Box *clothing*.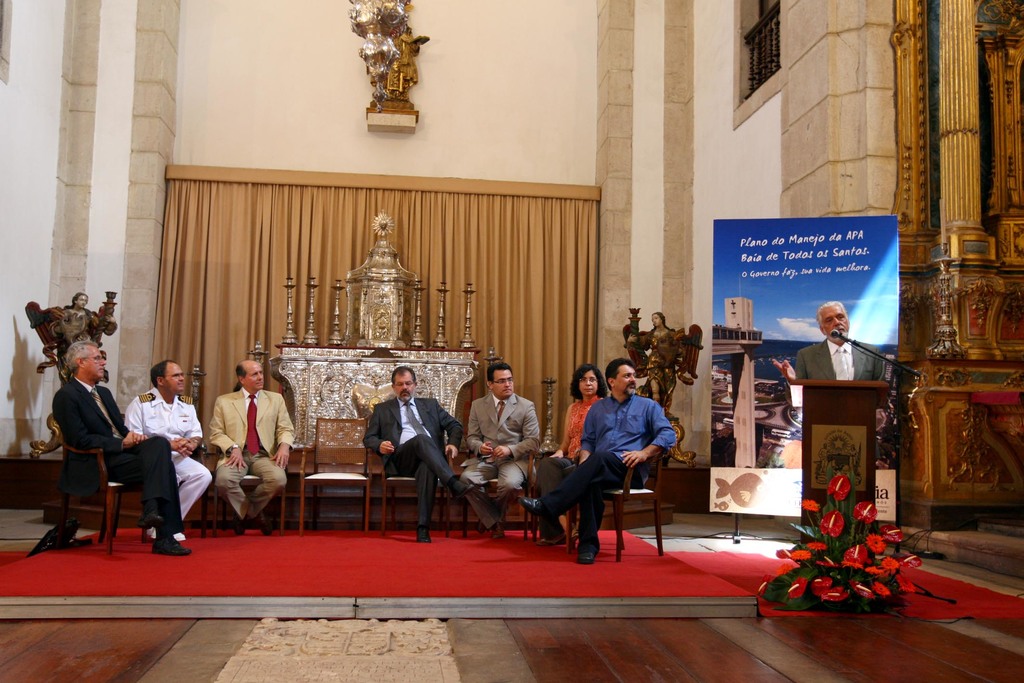
region(547, 388, 675, 527).
